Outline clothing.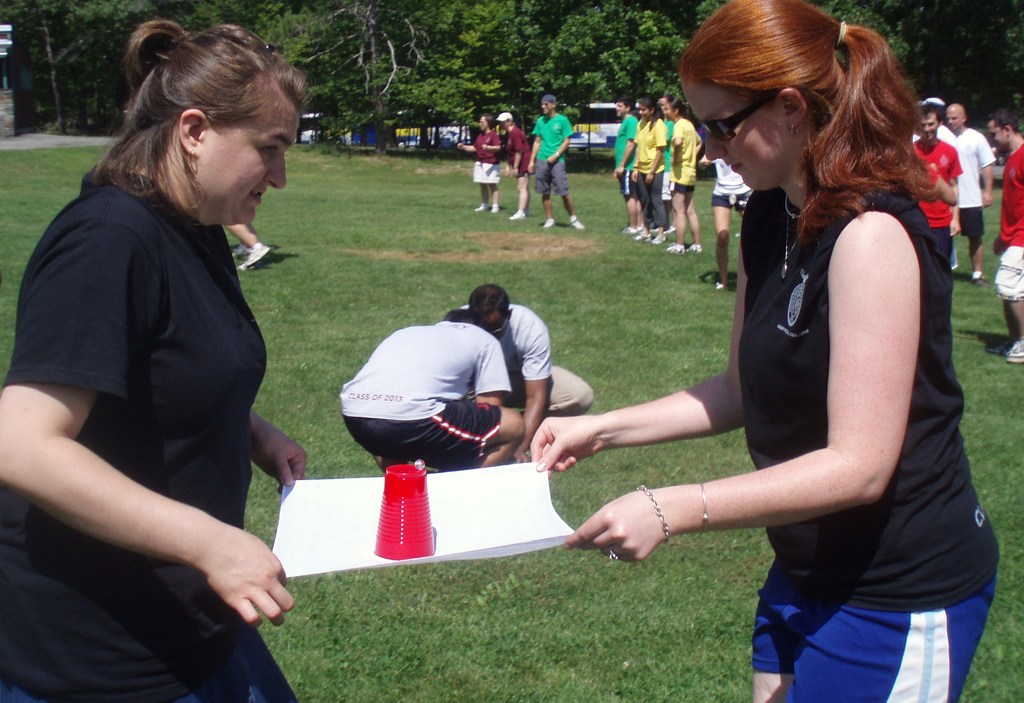
Outline: 662, 118, 677, 202.
